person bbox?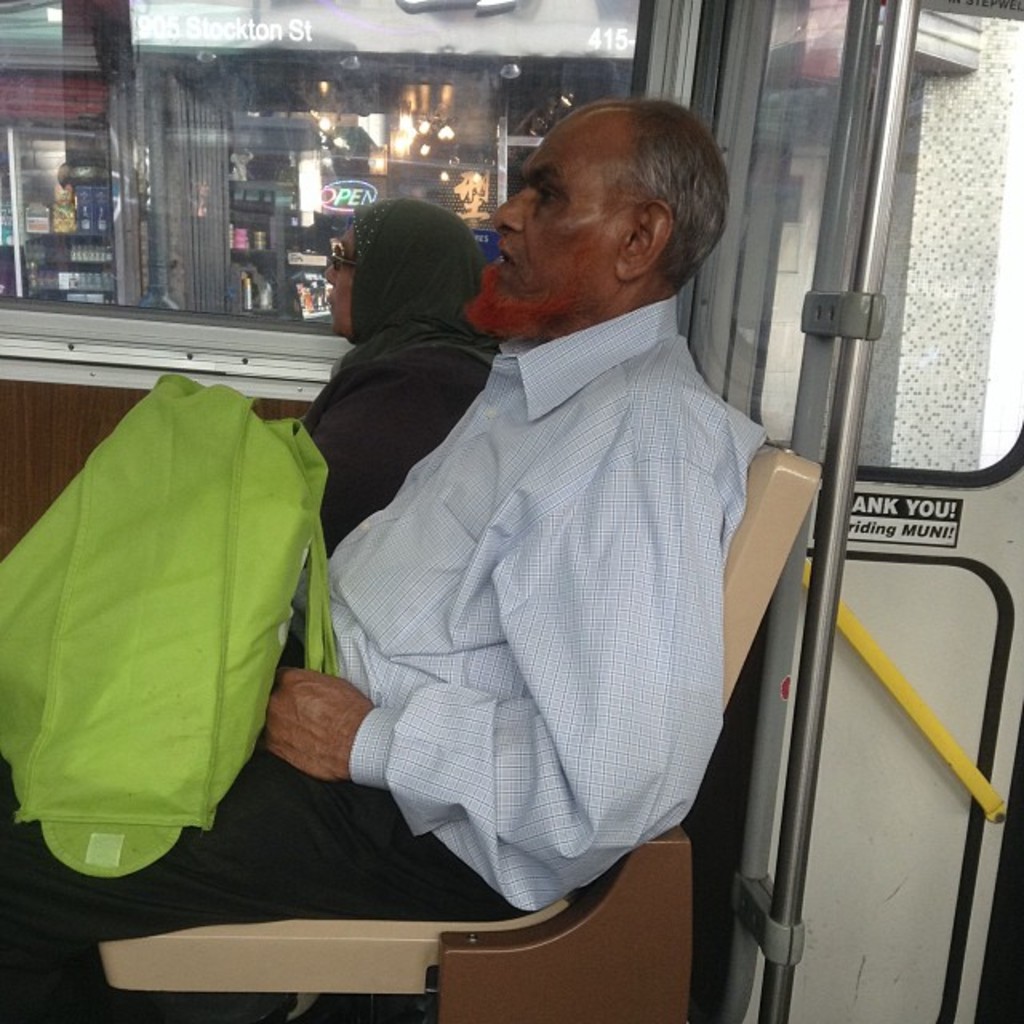
box=[3, 88, 683, 1022]
